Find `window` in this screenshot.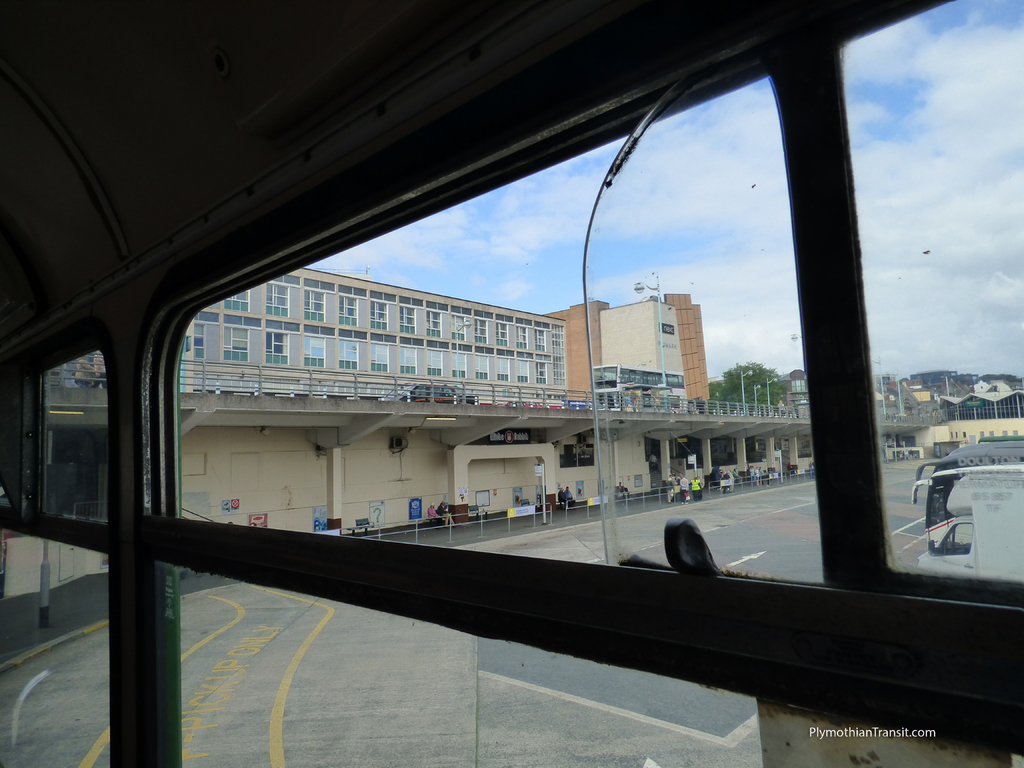
The bounding box for `window` is bbox(257, 328, 292, 358).
